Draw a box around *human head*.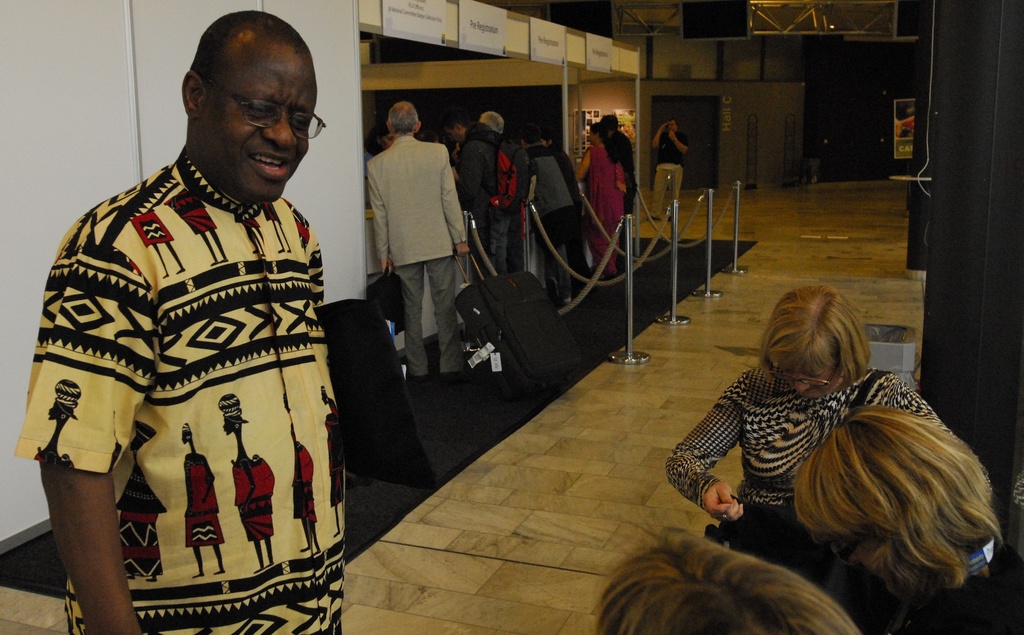
left=387, top=102, right=421, bottom=134.
